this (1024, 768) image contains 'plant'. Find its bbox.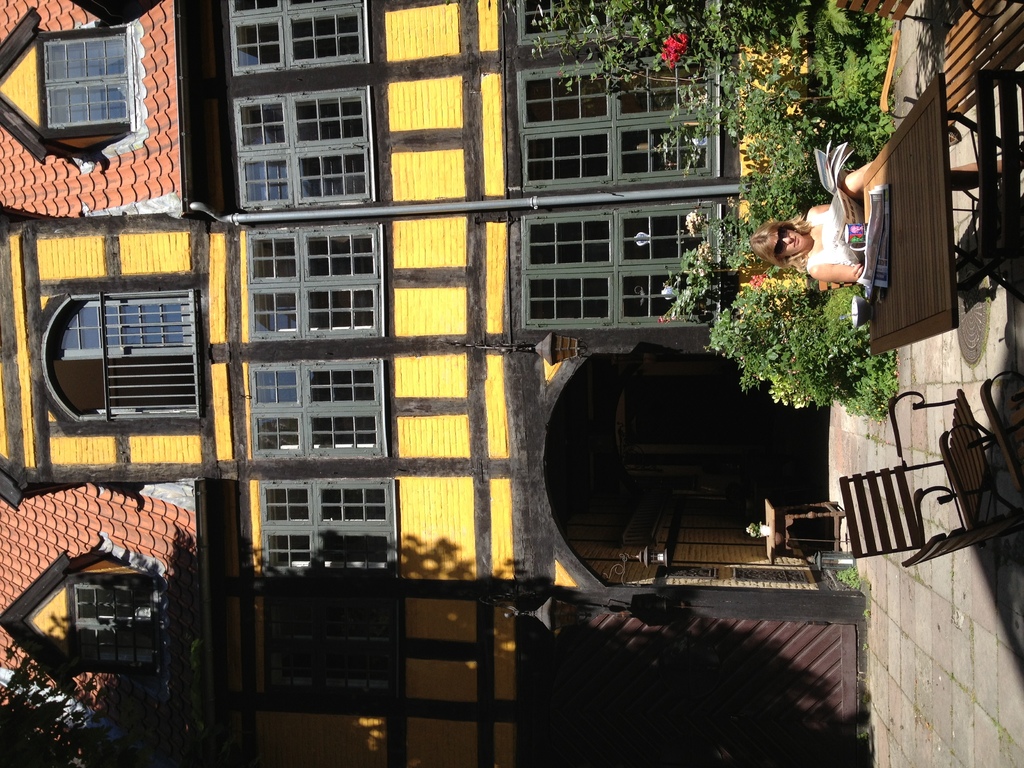
box(661, 234, 703, 326).
